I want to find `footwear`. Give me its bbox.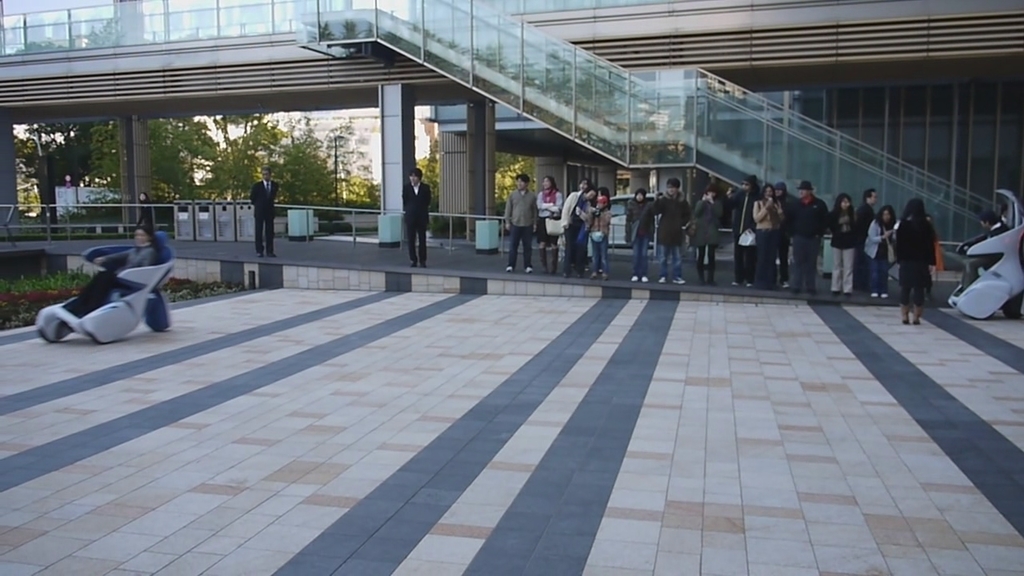
rect(699, 269, 703, 282).
